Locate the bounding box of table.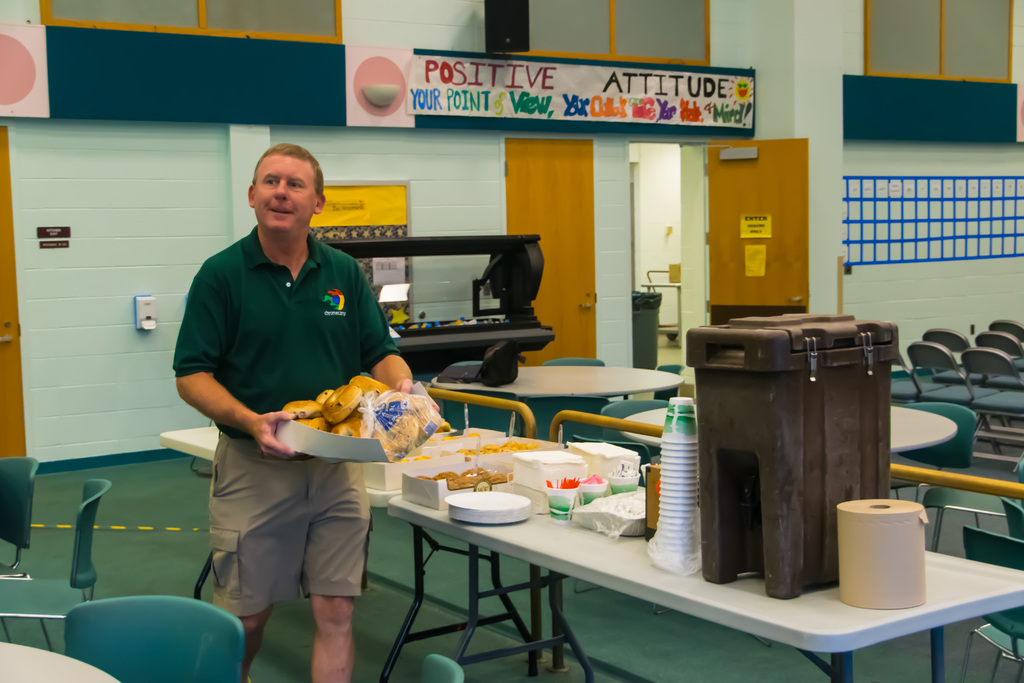
Bounding box: {"x1": 0, "y1": 635, "x2": 124, "y2": 682}.
